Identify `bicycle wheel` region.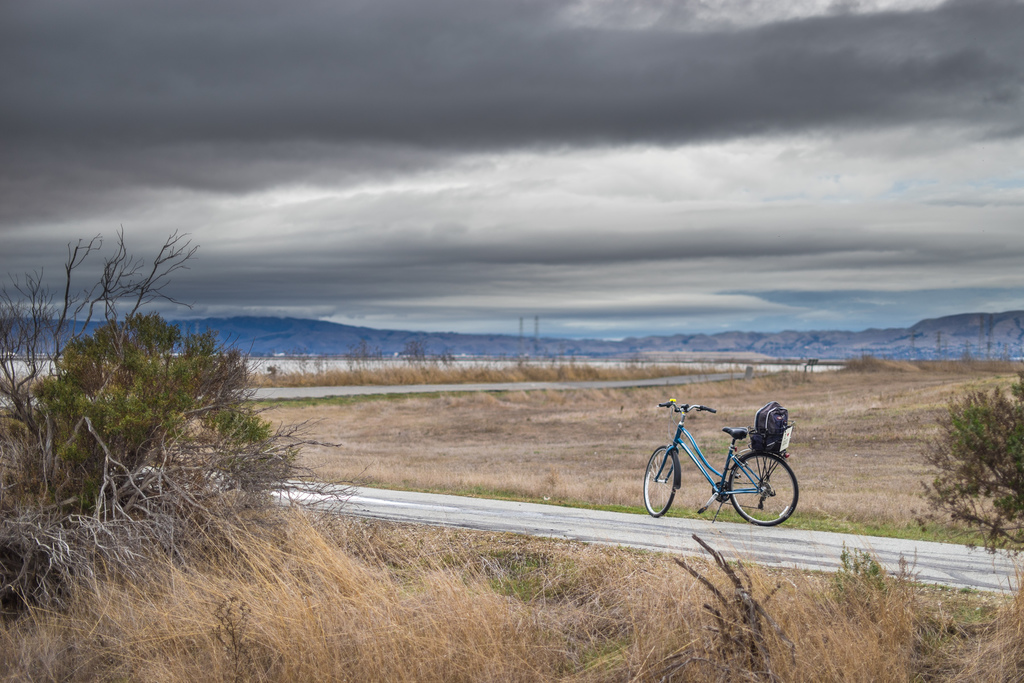
Region: region(743, 459, 804, 532).
